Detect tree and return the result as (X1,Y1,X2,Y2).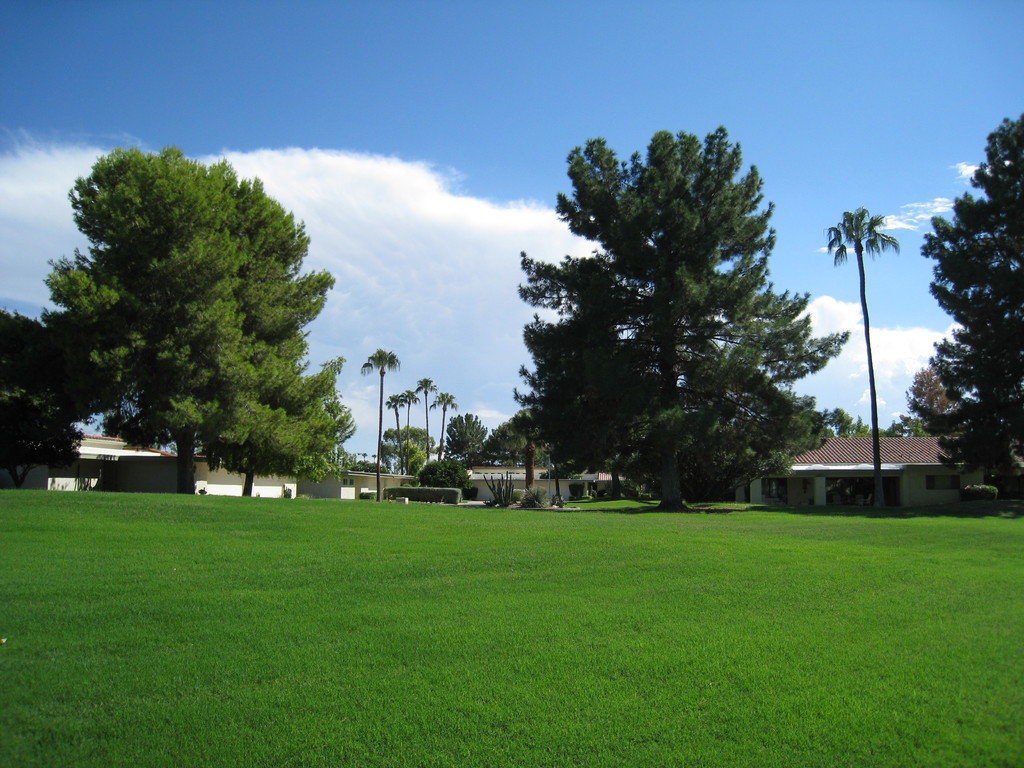
(33,144,355,495).
